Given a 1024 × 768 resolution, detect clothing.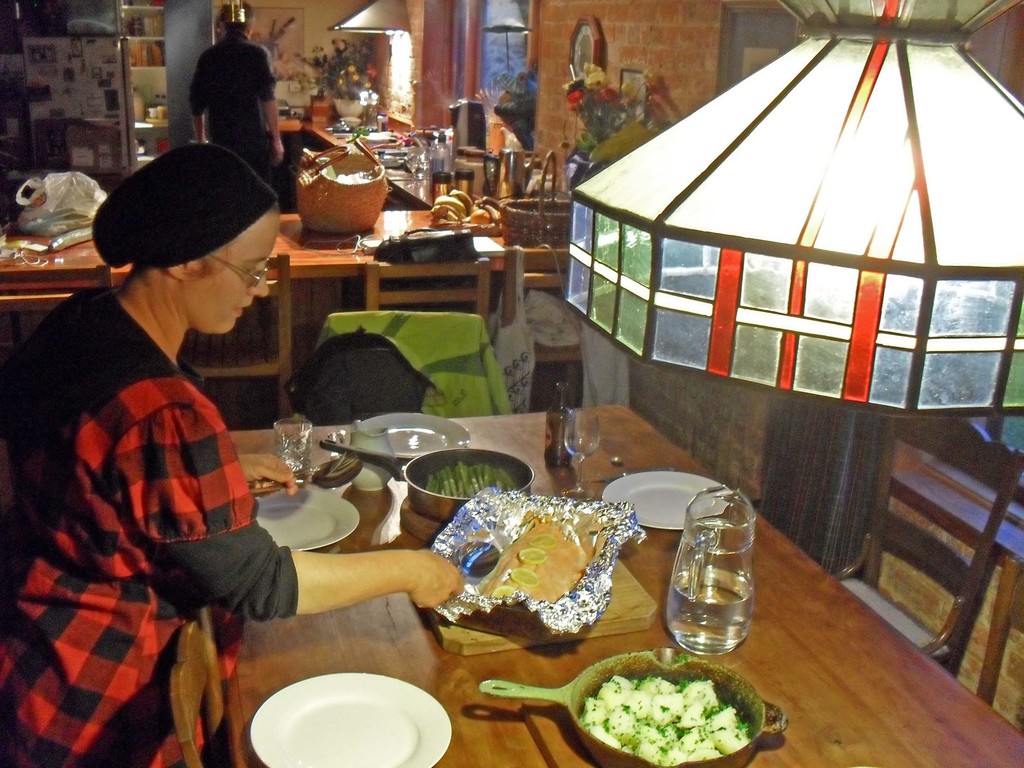
x1=29 y1=226 x2=294 y2=751.
